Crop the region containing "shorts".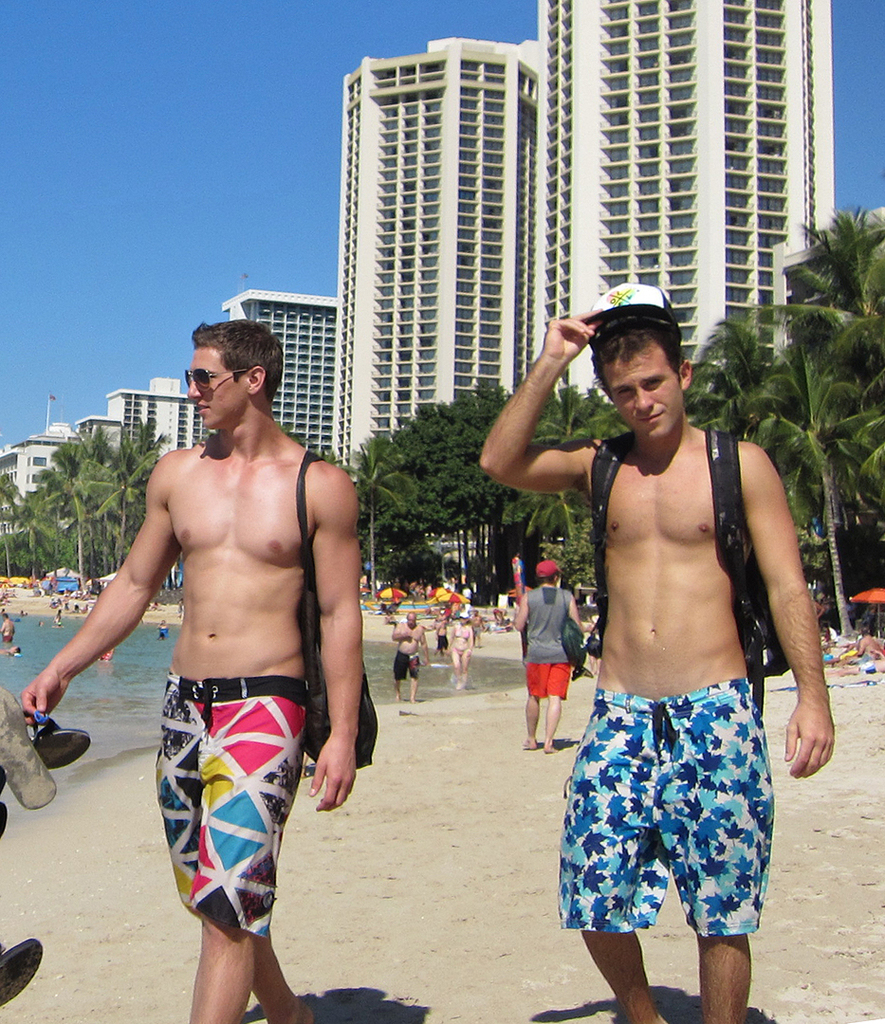
Crop region: region(391, 653, 422, 683).
